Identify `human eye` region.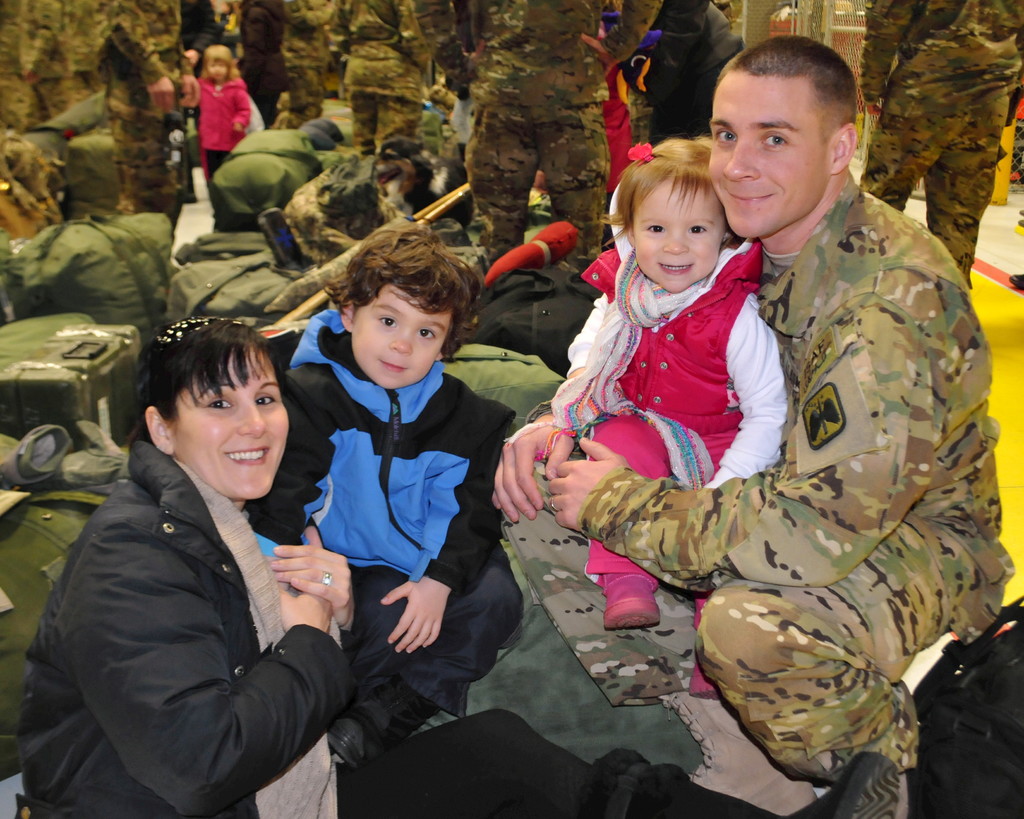
Region: x1=685 y1=219 x2=705 y2=237.
